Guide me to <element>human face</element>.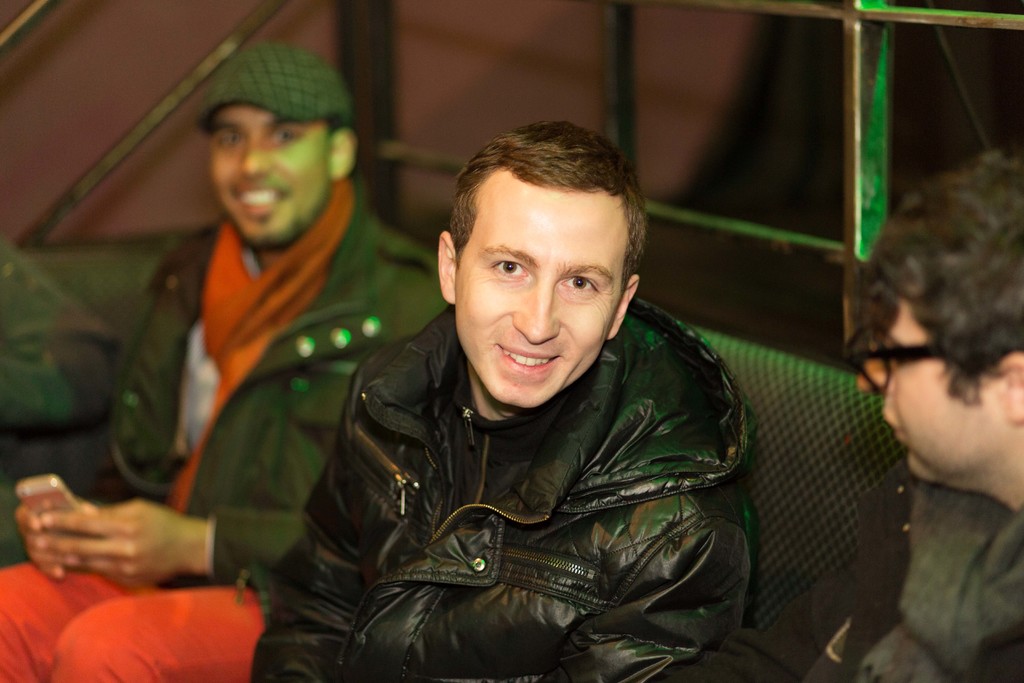
Guidance: (left=861, top=293, right=991, bottom=486).
